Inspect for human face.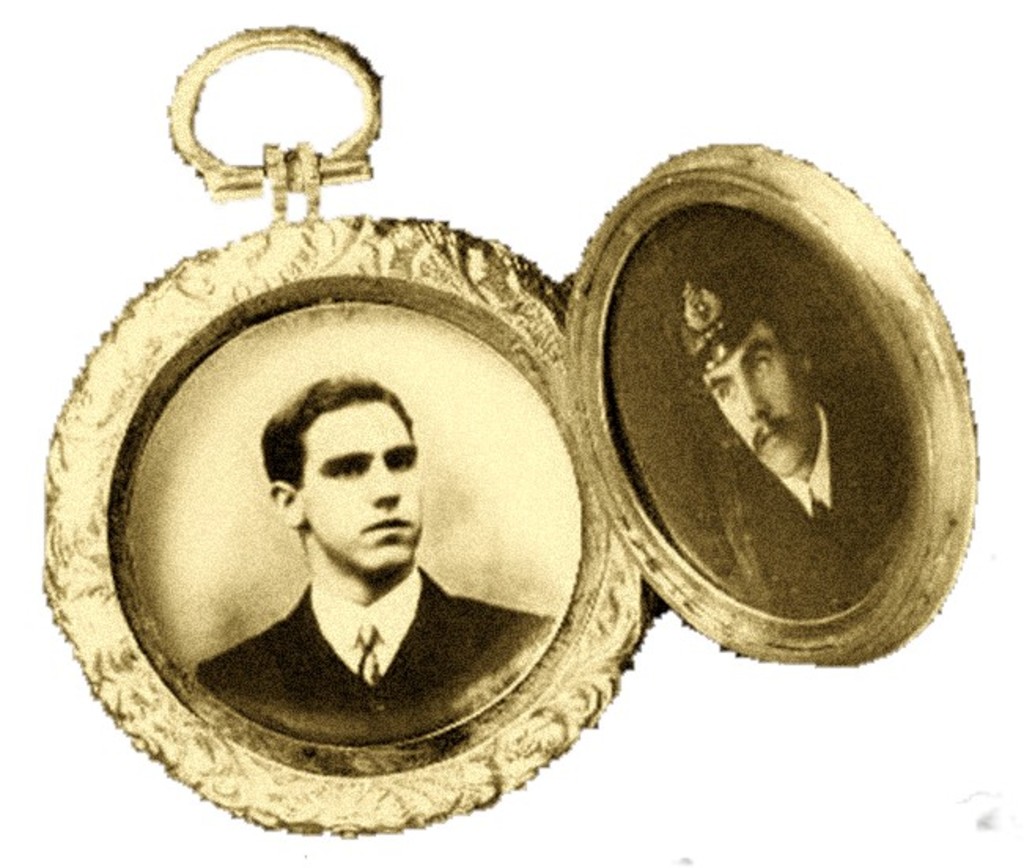
Inspection: x1=702, y1=322, x2=818, y2=476.
